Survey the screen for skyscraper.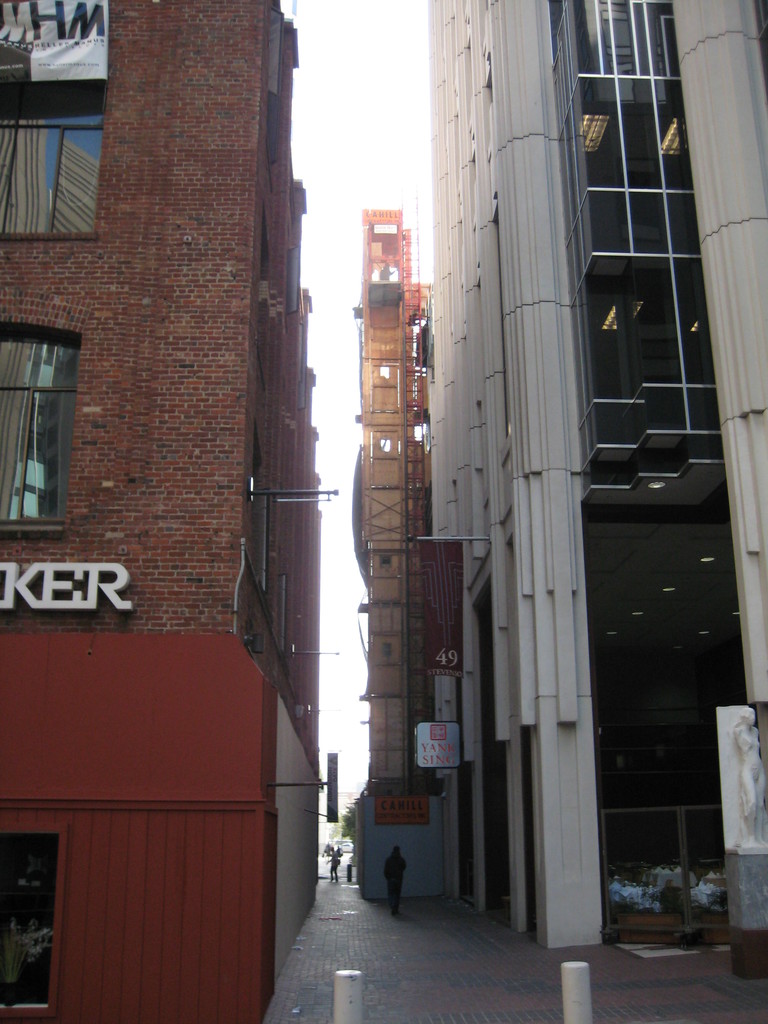
Survey found: 0, 0, 329, 1023.
